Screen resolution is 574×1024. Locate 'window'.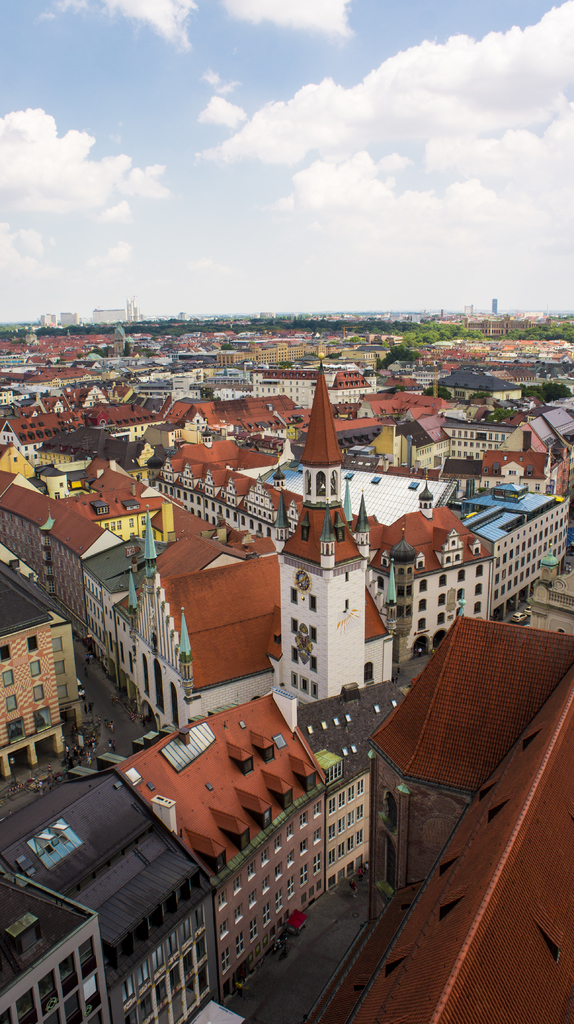
x1=308 y1=595 x2=317 y2=611.
